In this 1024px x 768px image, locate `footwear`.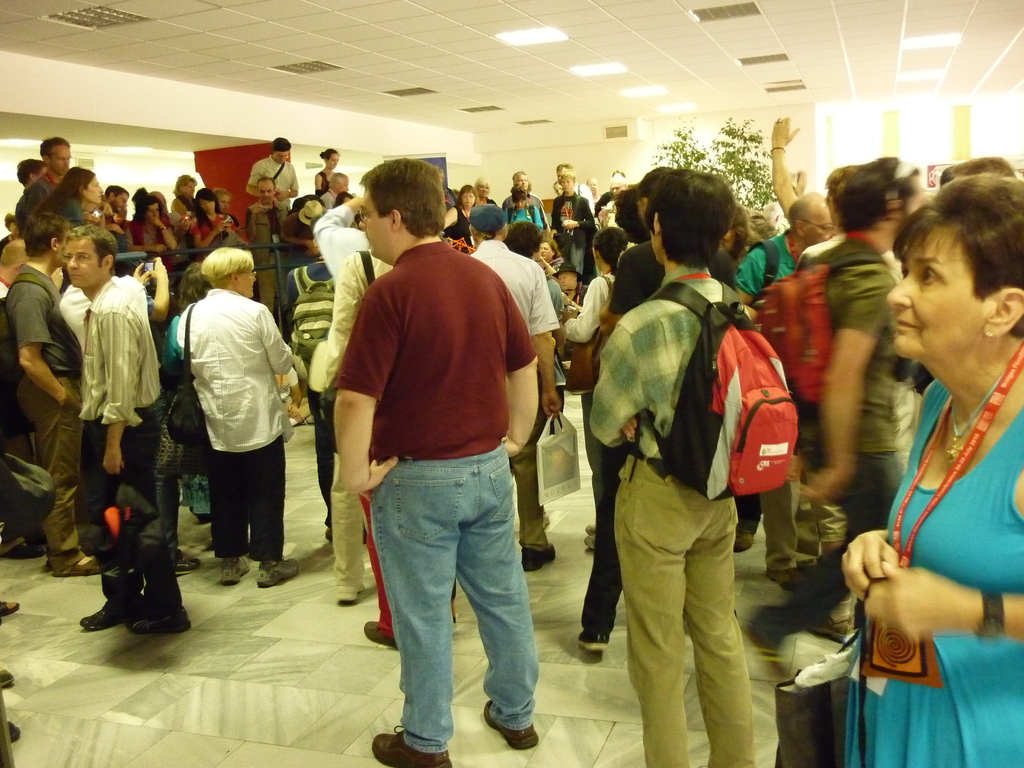
Bounding box: x1=360, y1=620, x2=396, y2=647.
